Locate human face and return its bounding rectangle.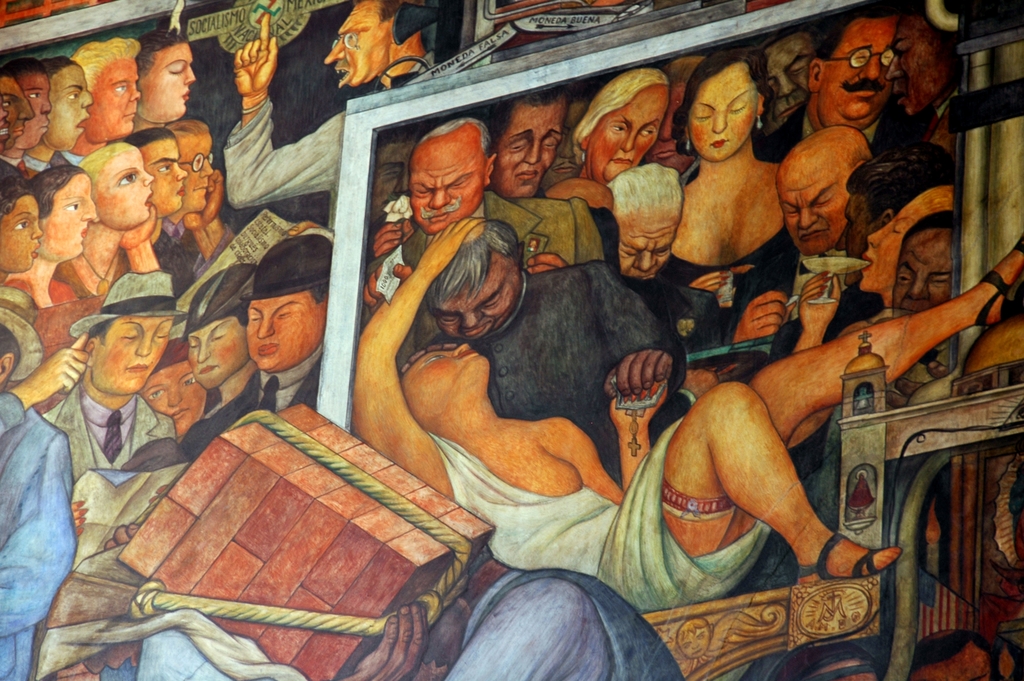
crop(176, 133, 213, 211).
